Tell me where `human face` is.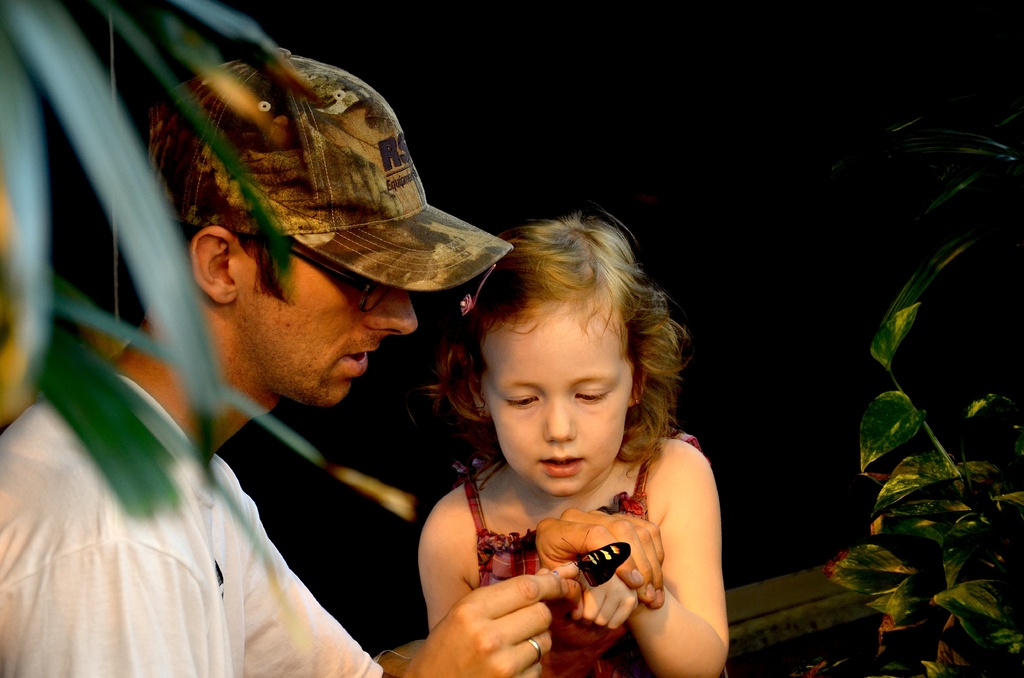
`human face` is at box=[231, 244, 419, 405].
